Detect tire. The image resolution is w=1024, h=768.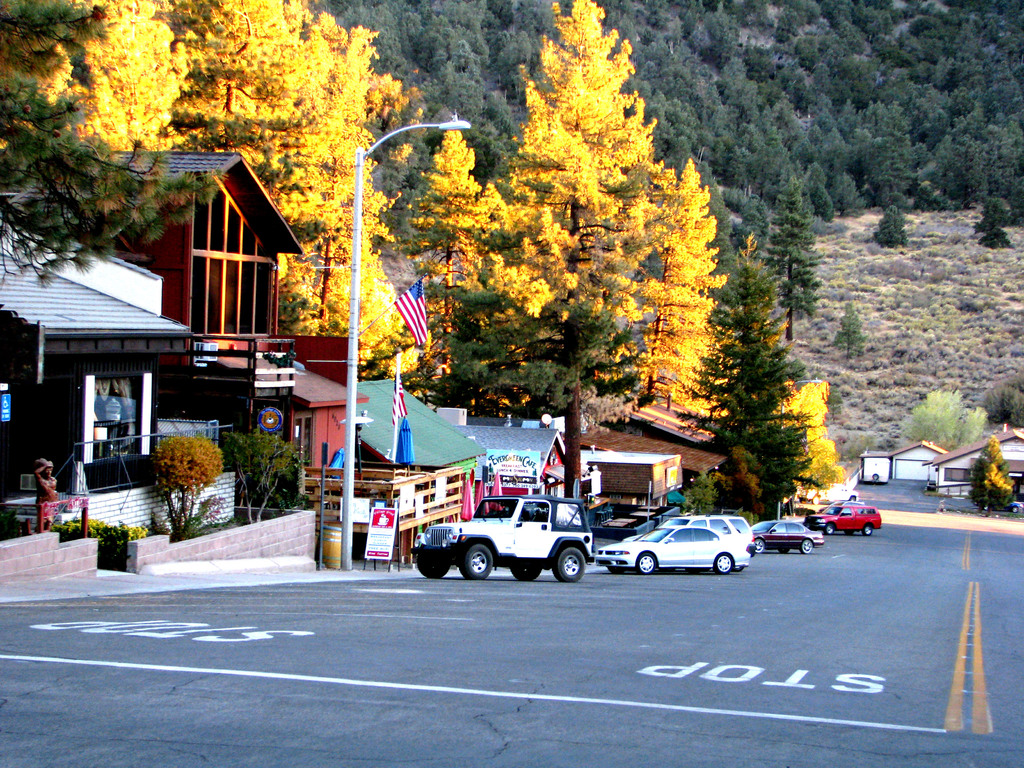
{"x1": 414, "y1": 553, "x2": 455, "y2": 577}.
